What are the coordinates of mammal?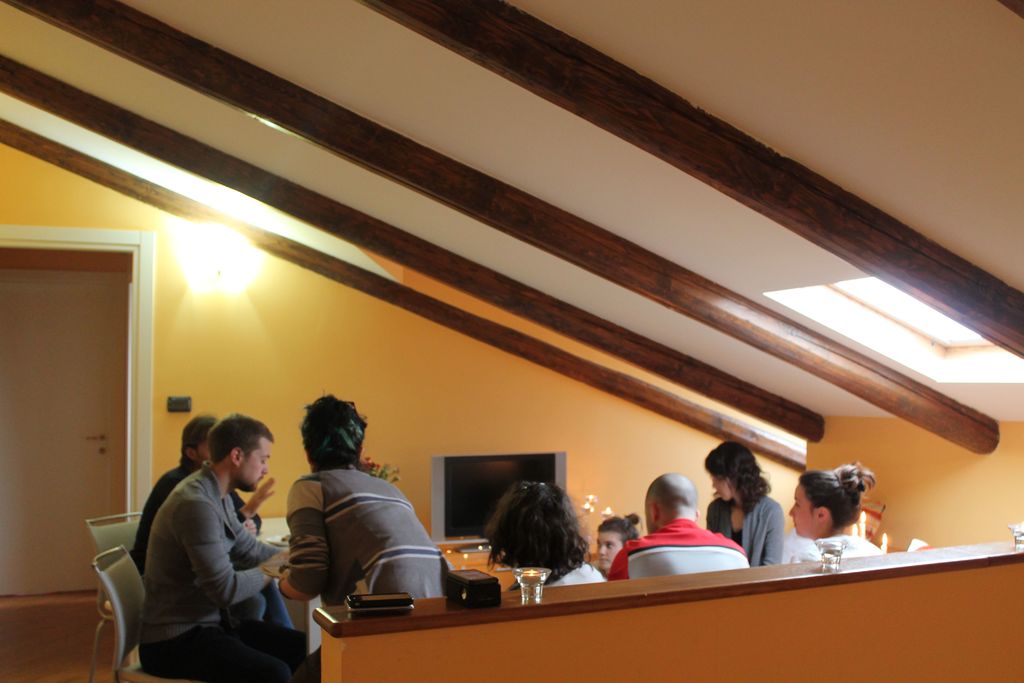
BBox(604, 491, 756, 591).
